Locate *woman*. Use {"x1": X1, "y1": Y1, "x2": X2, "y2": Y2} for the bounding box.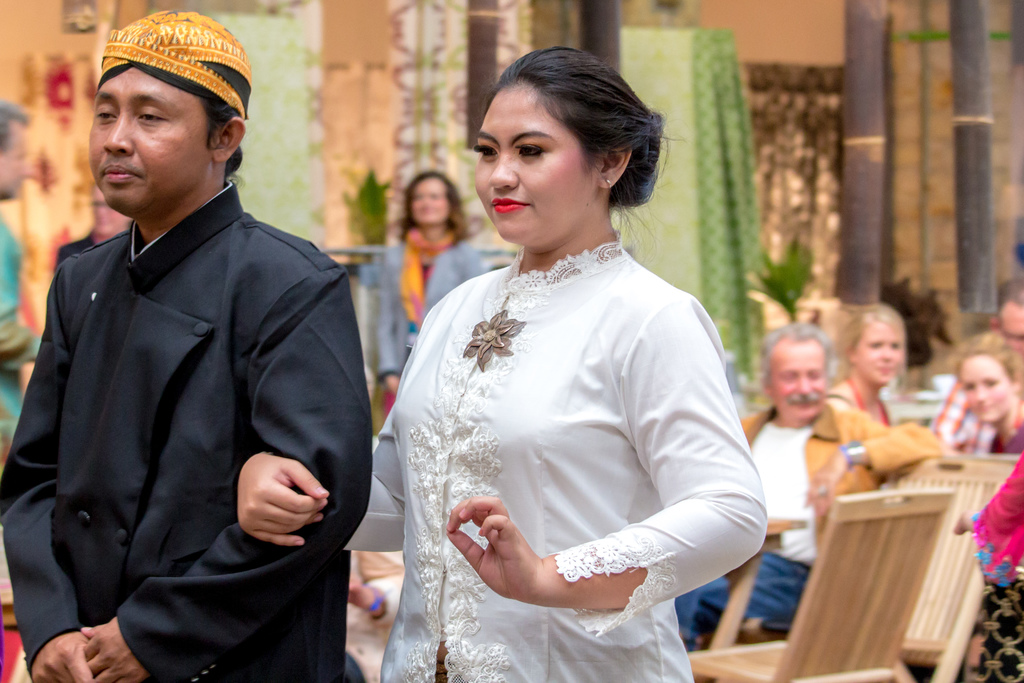
{"x1": 947, "y1": 329, "x2": 1023, "y2": 467}.
